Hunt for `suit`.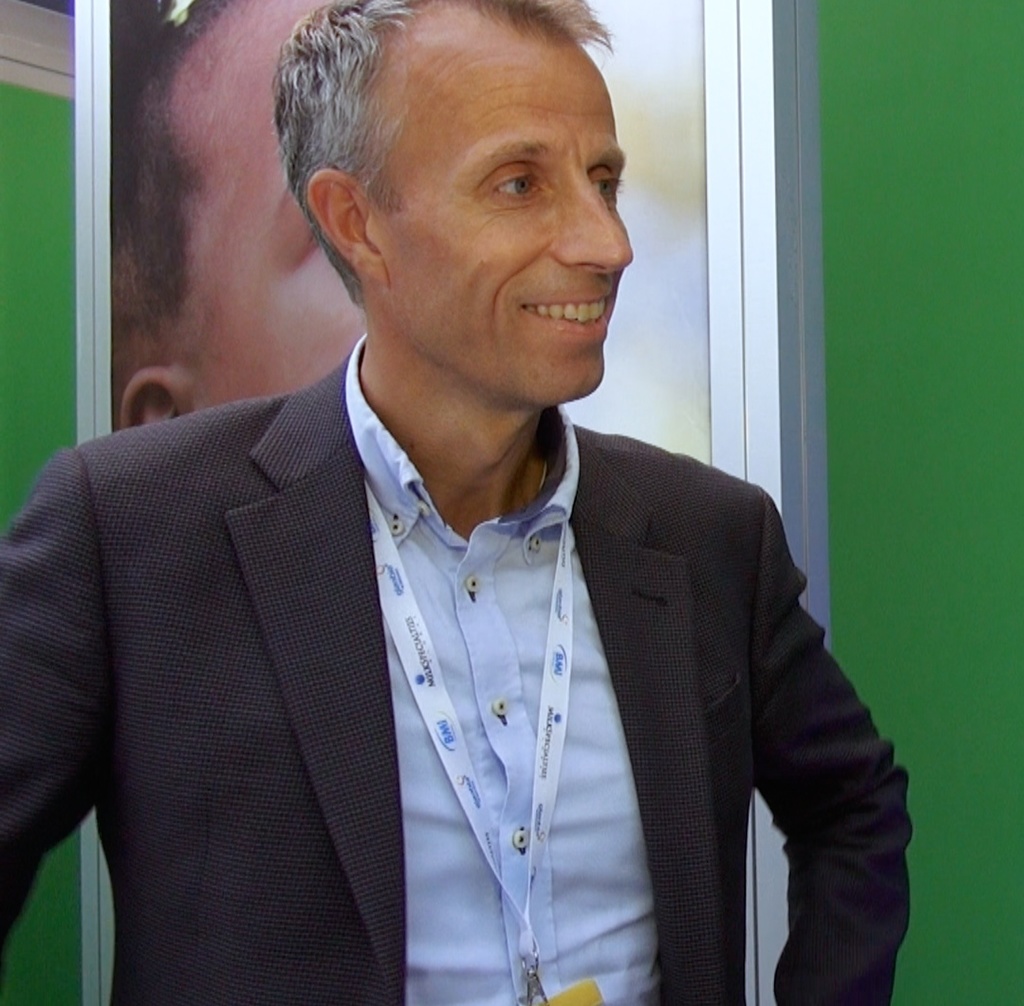
Hunted down at x1=40, y1=283, x2=878, y2=973.
